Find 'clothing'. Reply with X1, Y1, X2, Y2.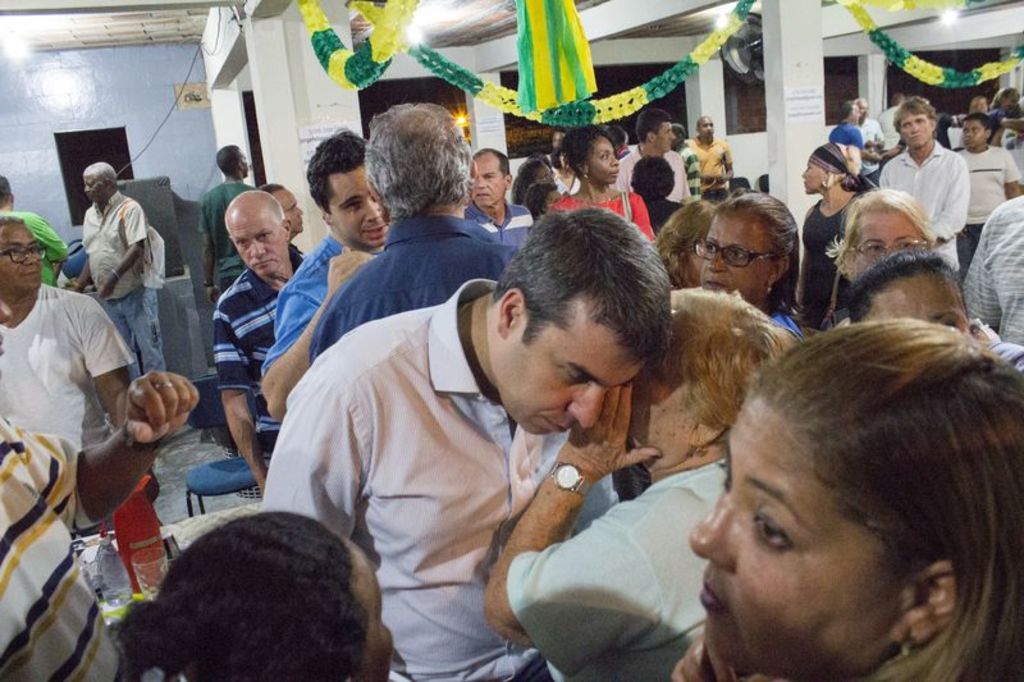
0, 400, 137, 681.
